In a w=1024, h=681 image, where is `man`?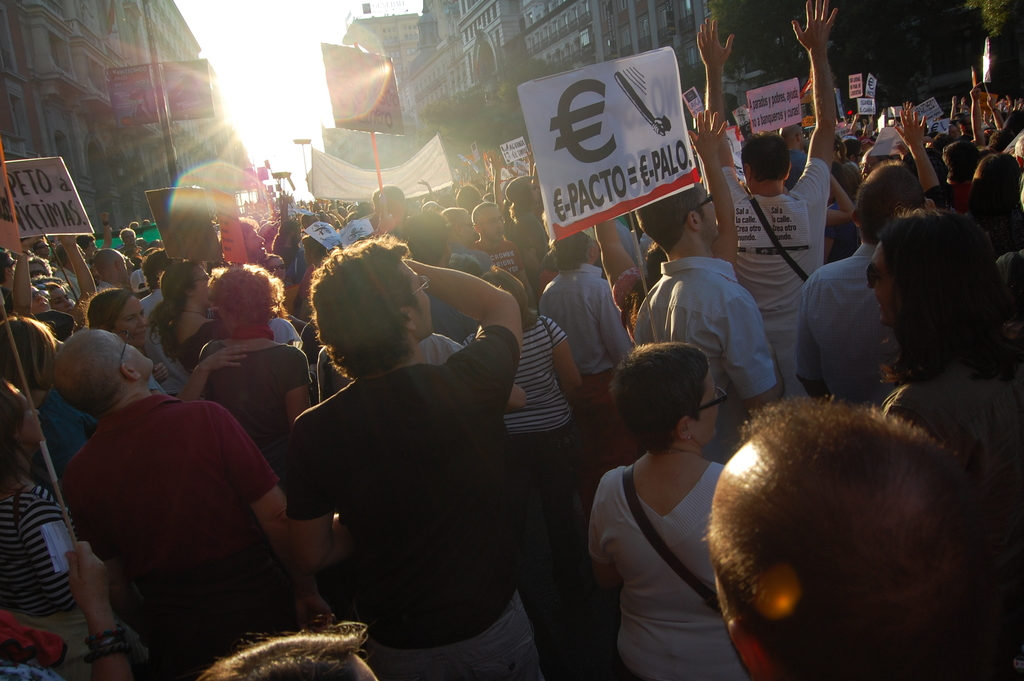
Rect(636, 177, 776, 464).
